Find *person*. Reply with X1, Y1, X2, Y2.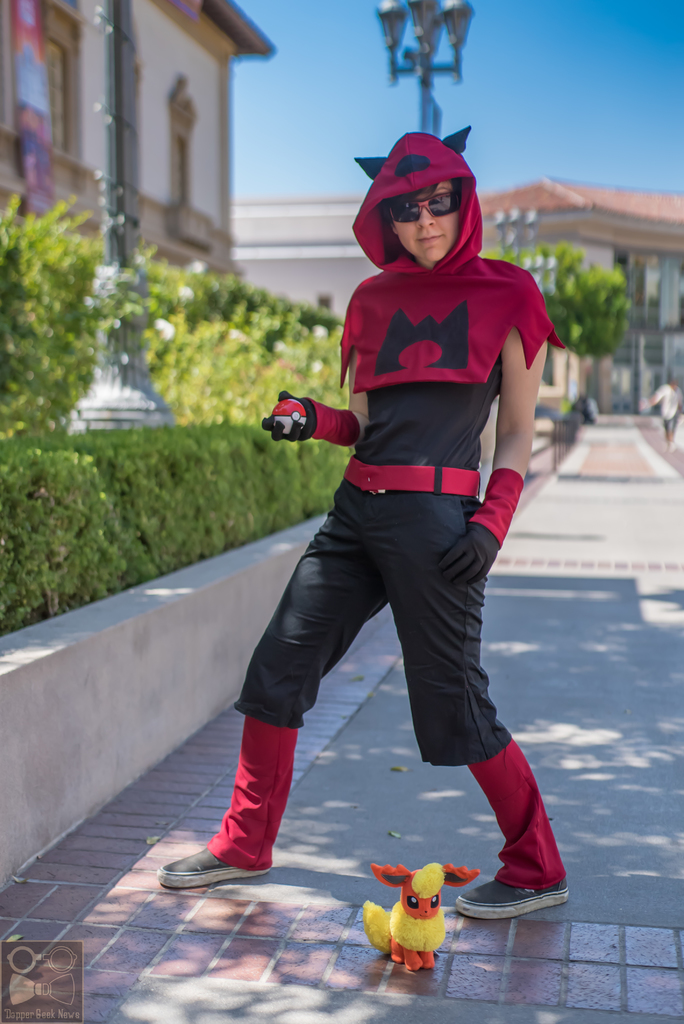
152, 125, 579, 922.
